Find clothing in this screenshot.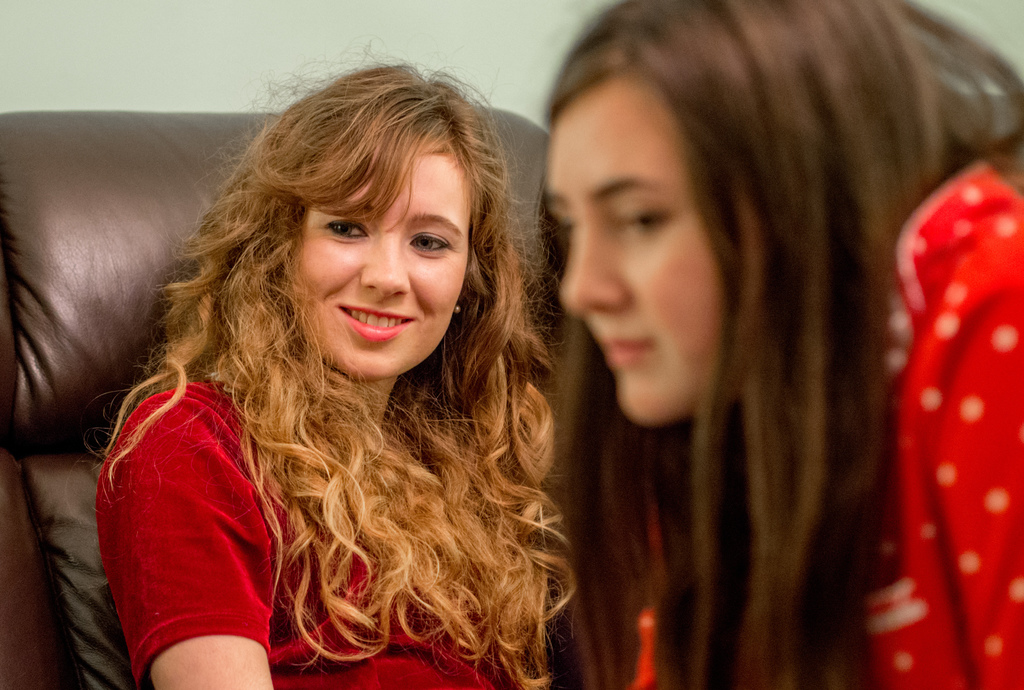
The bounding box for clothing is <box>94,383,497,689</box>.
